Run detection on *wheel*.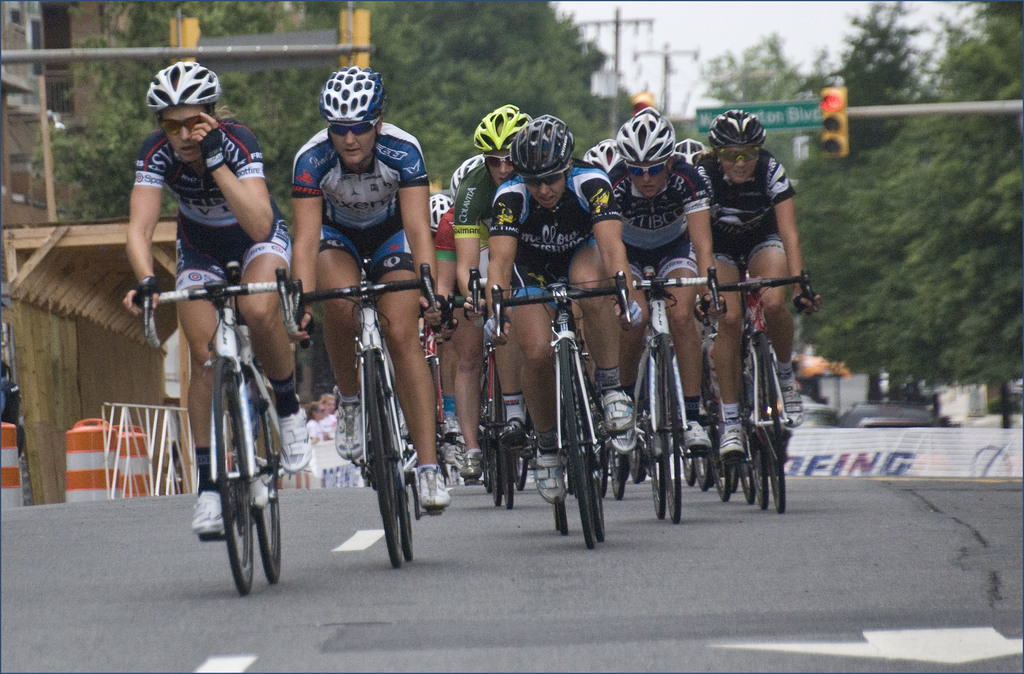
Result: [left=392, top=436, right=413, bottom=575].
